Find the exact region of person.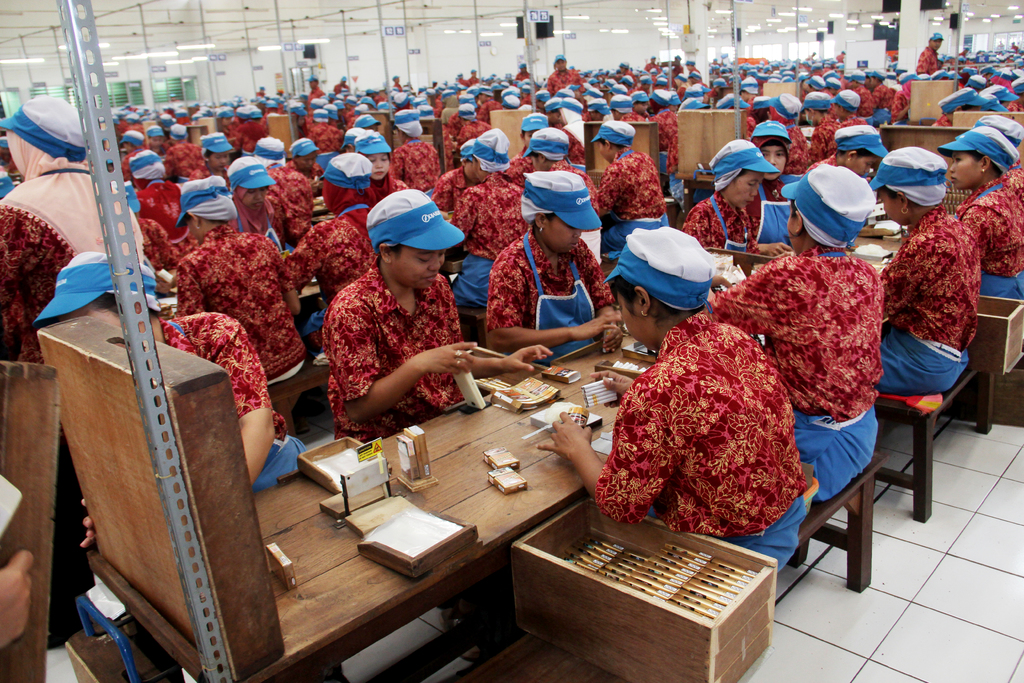
Exact region: l=504, t=109, r=544, b=192.
